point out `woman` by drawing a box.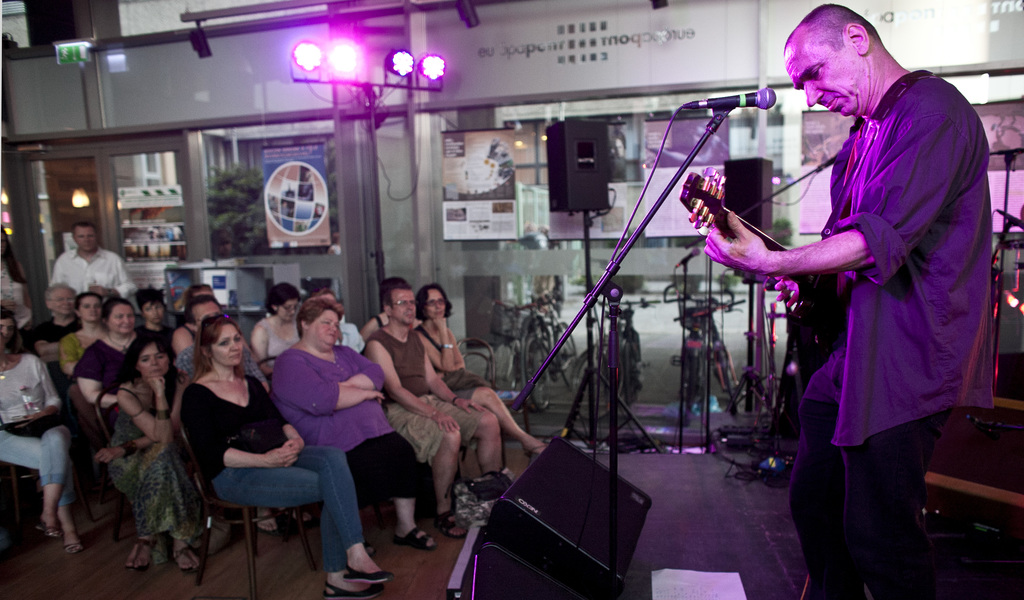
[x1=404, y1=284, x2=564, y2=496].
